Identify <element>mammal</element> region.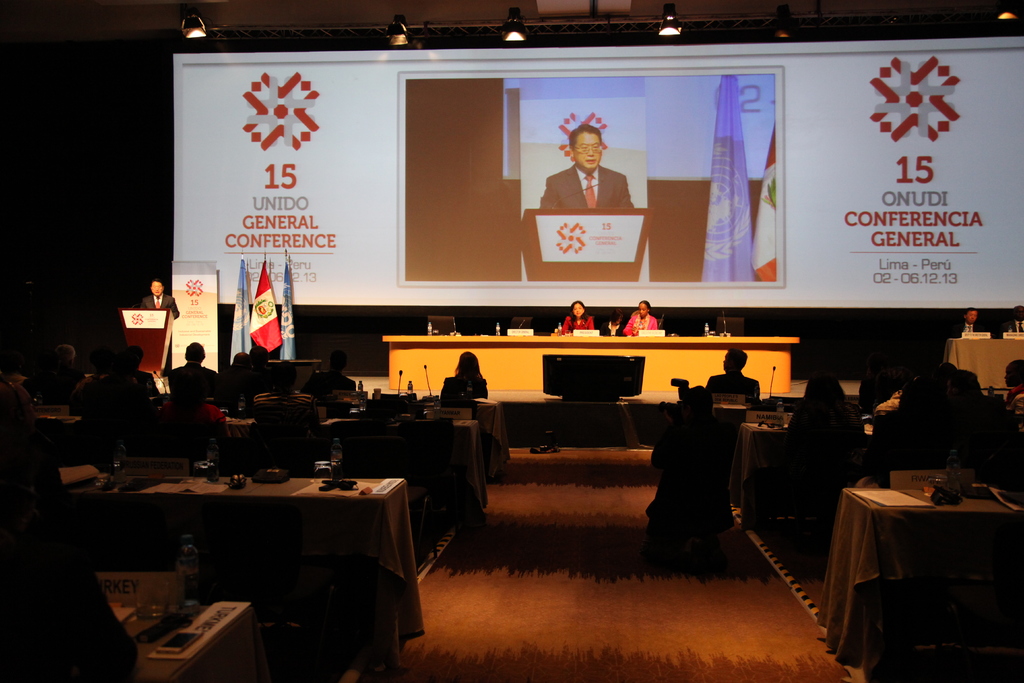
Region: (168,336,221,395).
